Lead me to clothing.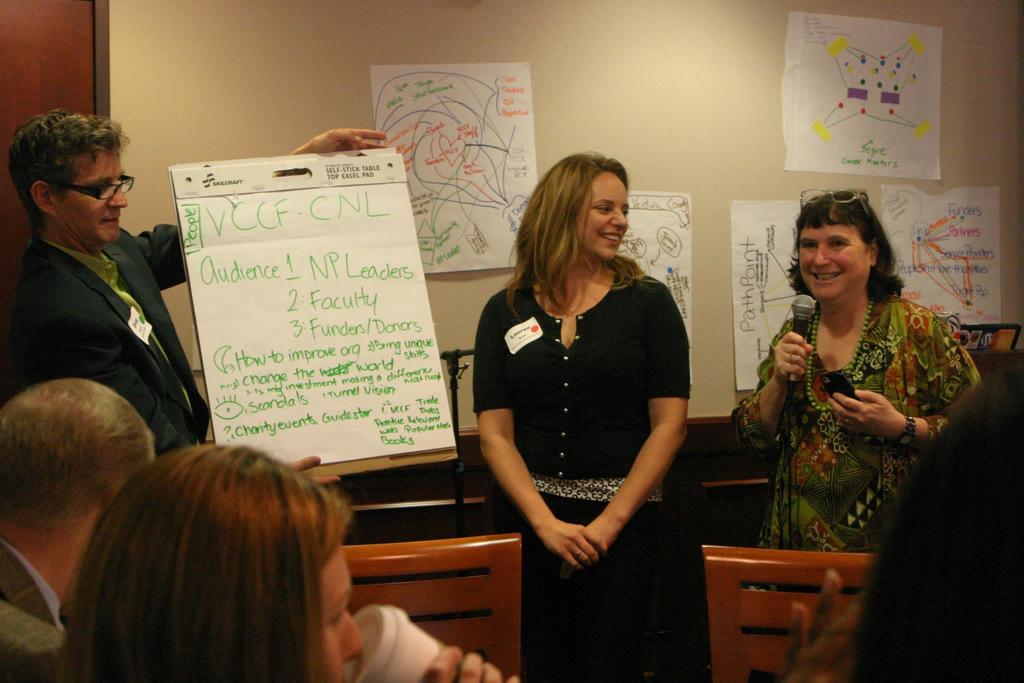
Lead to bbox=(751, 280, 959, 547).
